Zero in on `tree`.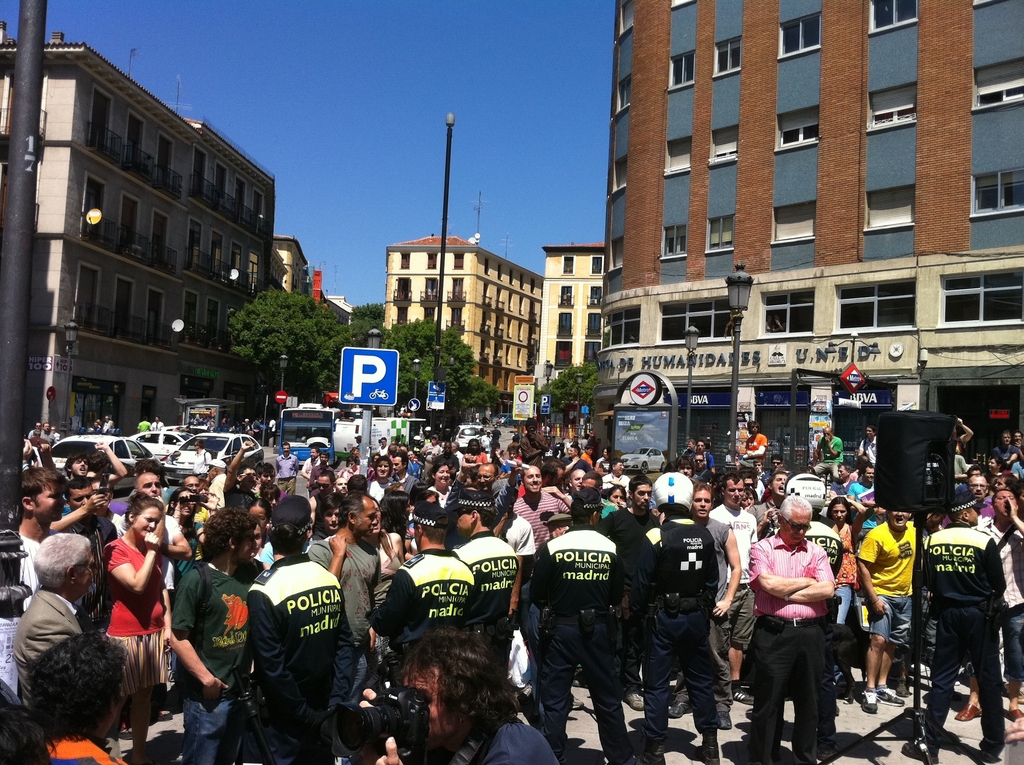
Zeroed in: 291/316/369/416.
